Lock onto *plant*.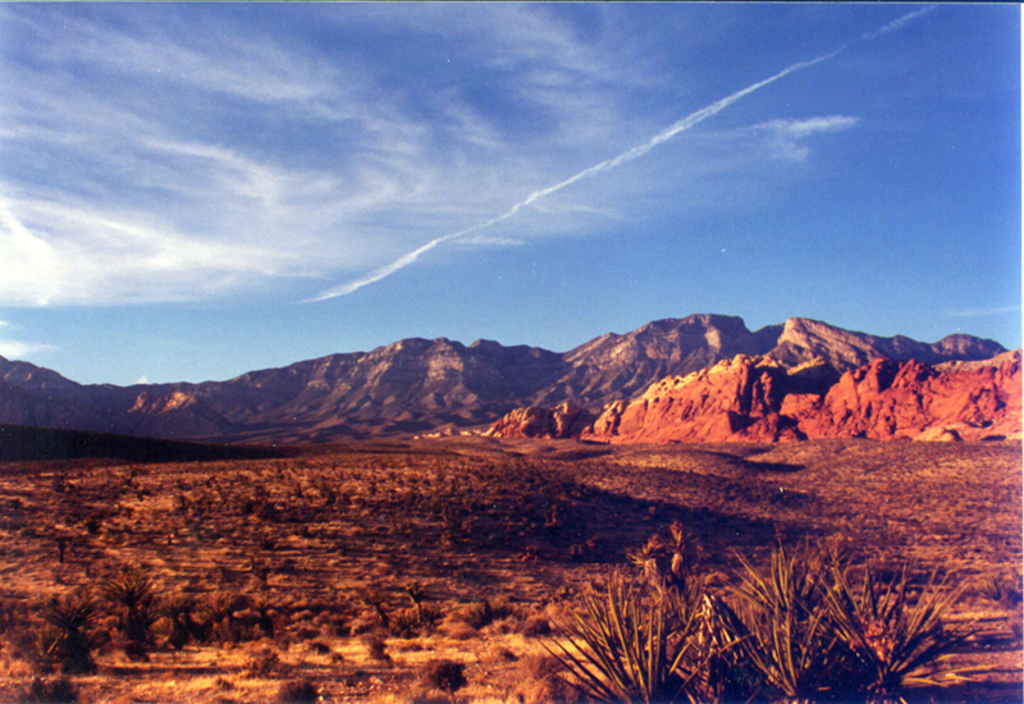
Locked: [97, 564, 155, 621].
